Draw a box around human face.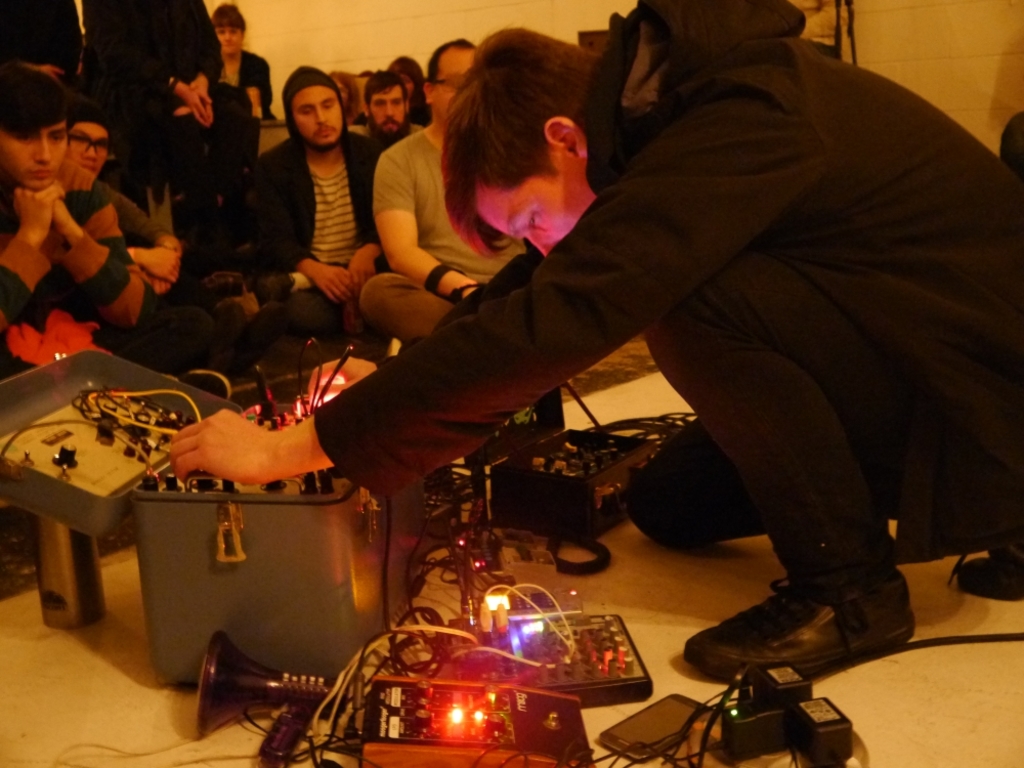
bbox=[367, 90, 406, 128].
